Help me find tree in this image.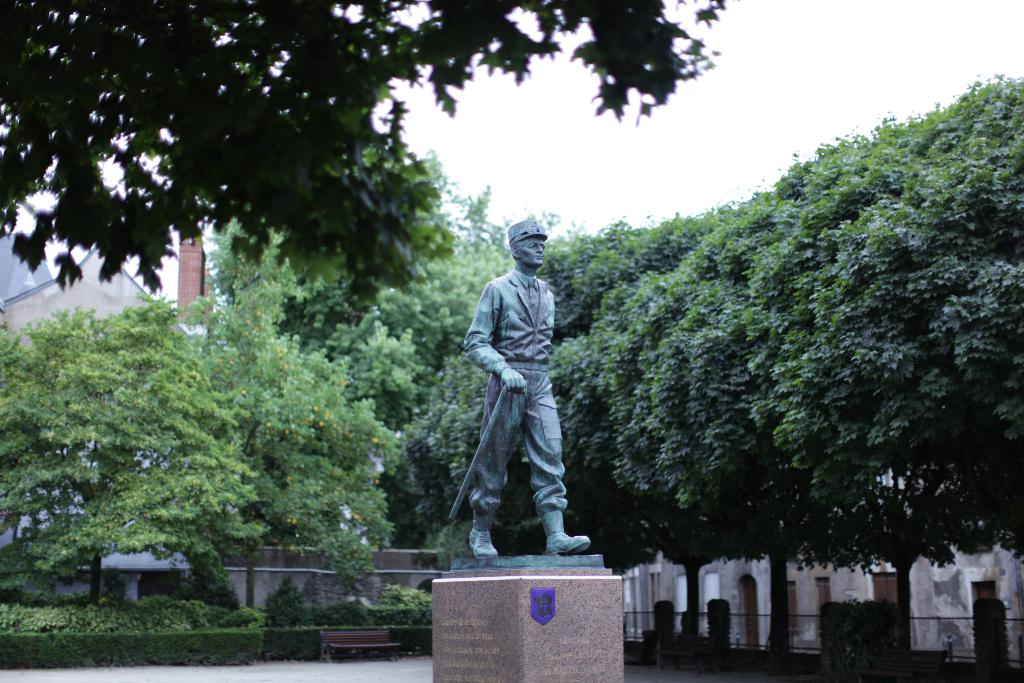
Found it: BBox(769, 68, 1023, 649).
